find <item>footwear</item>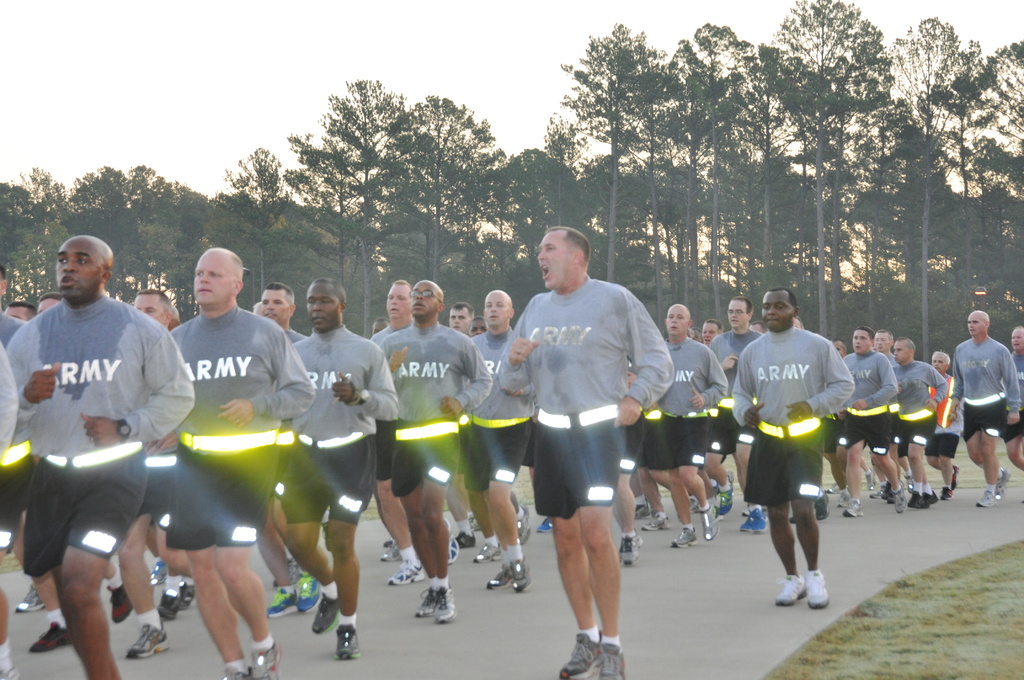
bbox(973, 483, 1000, 508)
